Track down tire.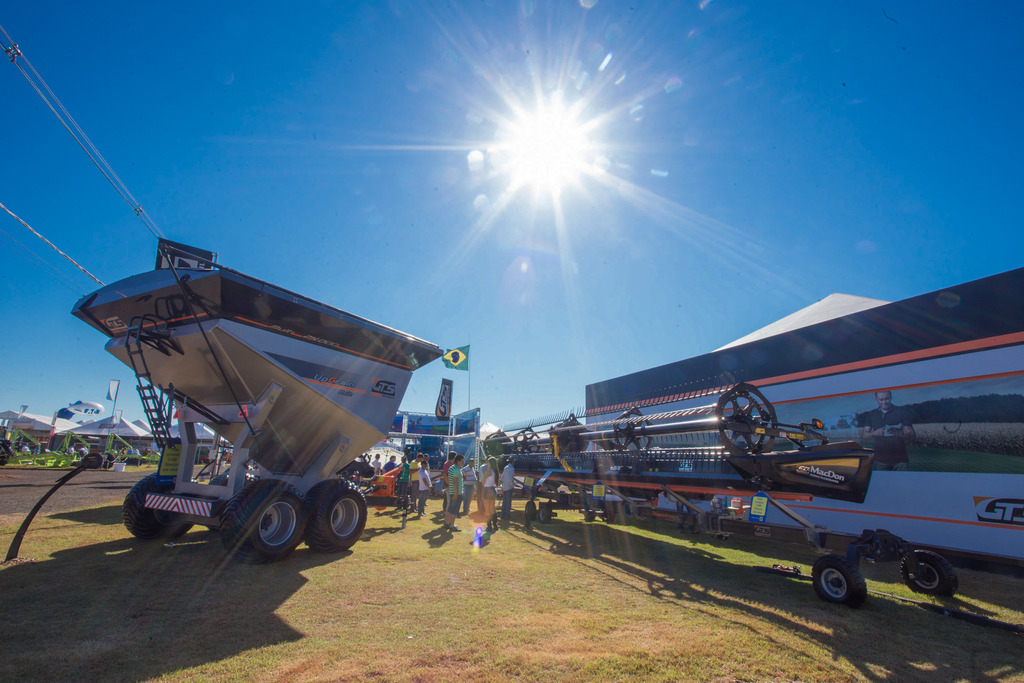
Tracked to 811 551 866 609.
